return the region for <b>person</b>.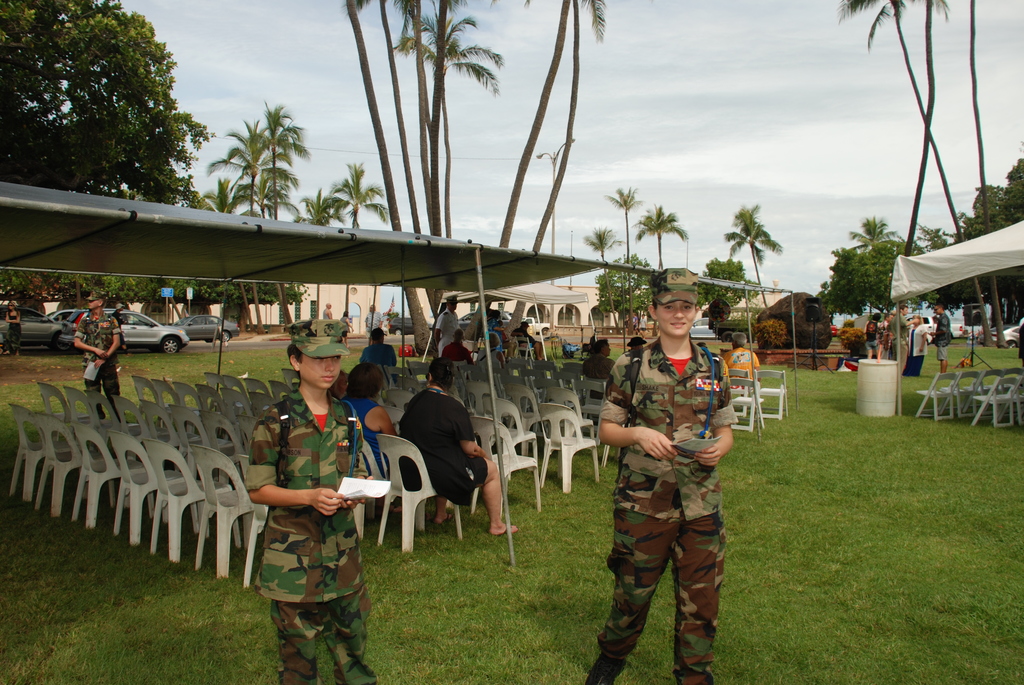
<region>332, 372, 349, 402</region>.
